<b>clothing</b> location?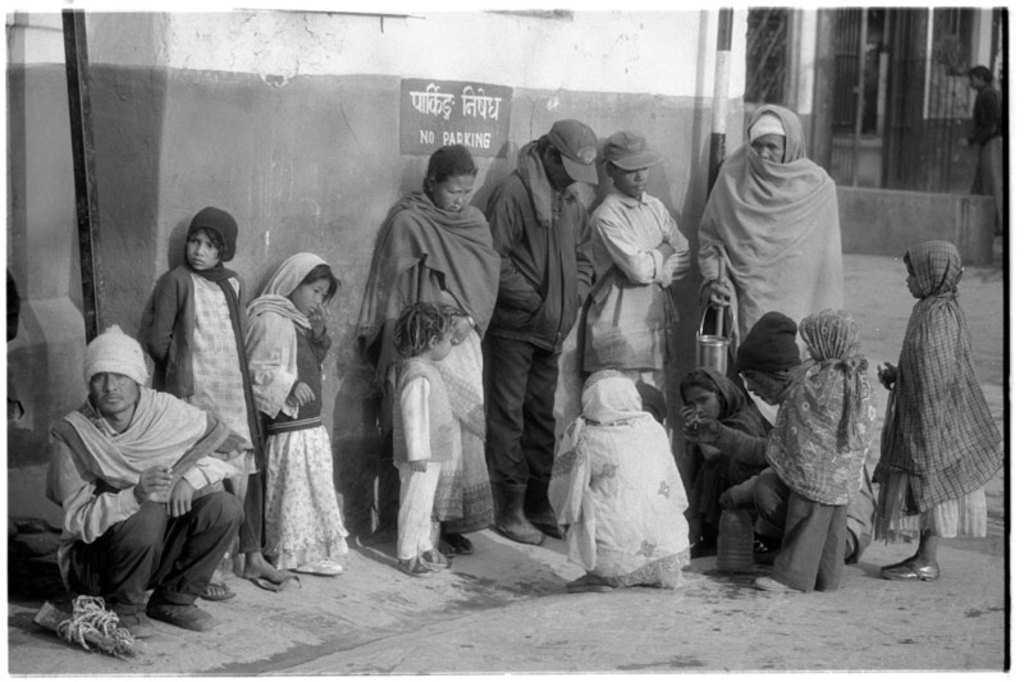
<region>867, 239, 1007, 545</region>
